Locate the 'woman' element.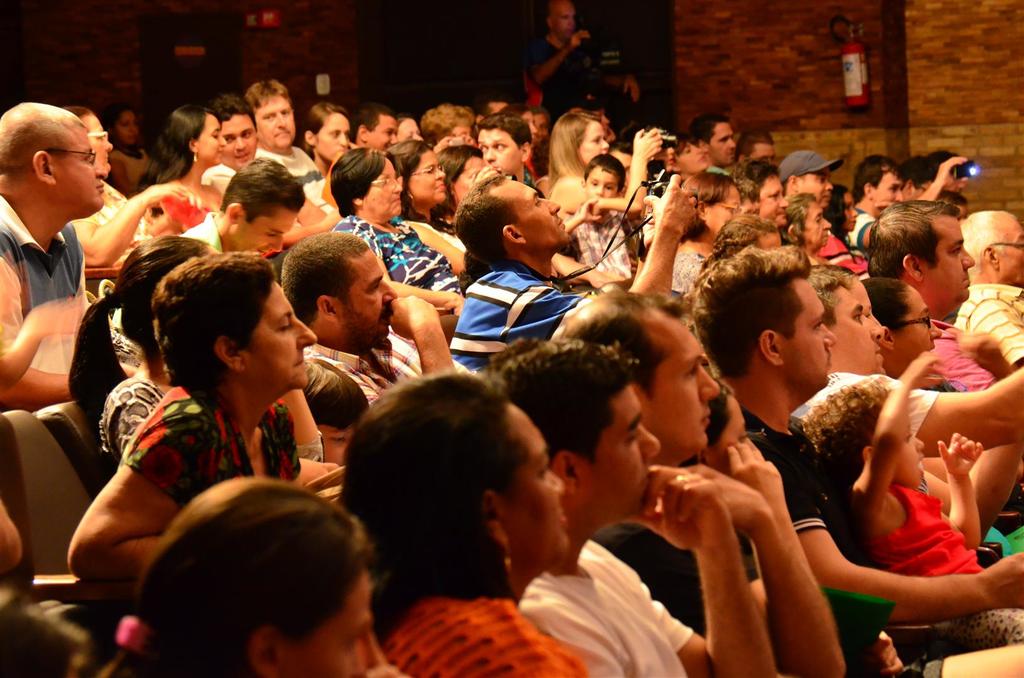
Element bbox: left=294, top=96, right=360, bottom=186.
